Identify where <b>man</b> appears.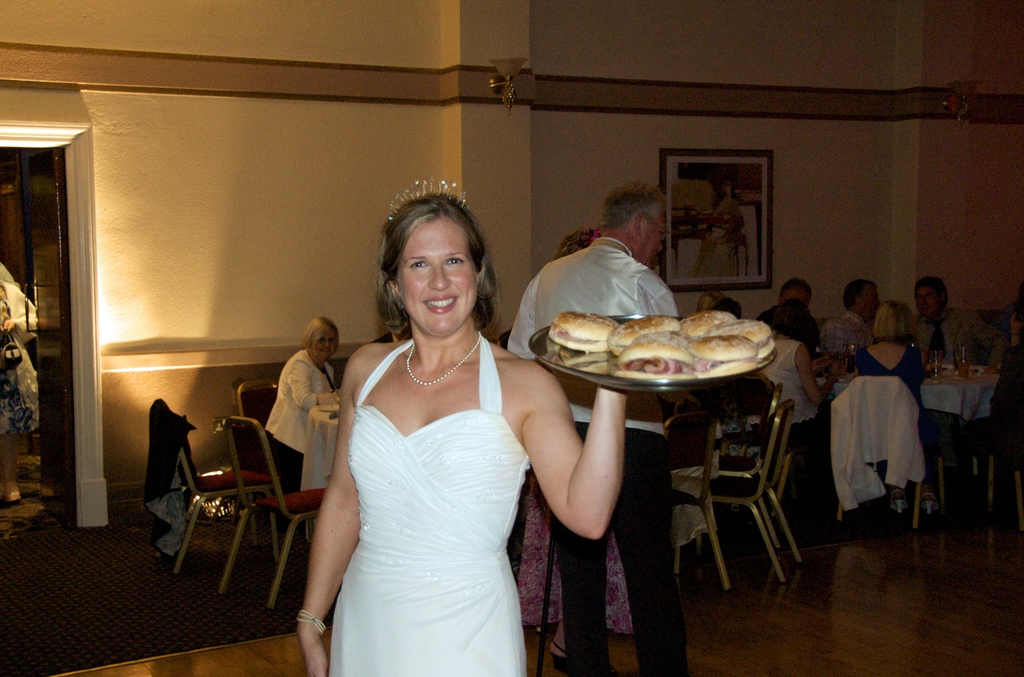
Appears at bbox(912, 282, 1009, 364).
